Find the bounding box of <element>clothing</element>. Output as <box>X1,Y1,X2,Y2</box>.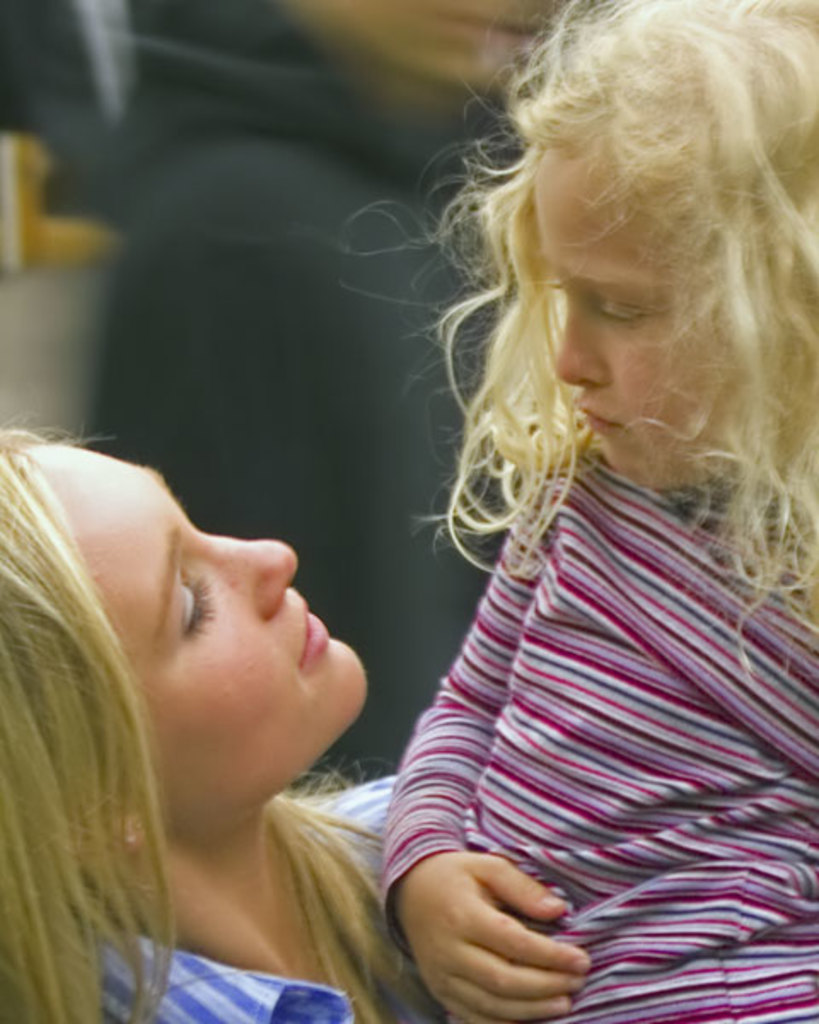
<box>89,787,396,1022</box>.
